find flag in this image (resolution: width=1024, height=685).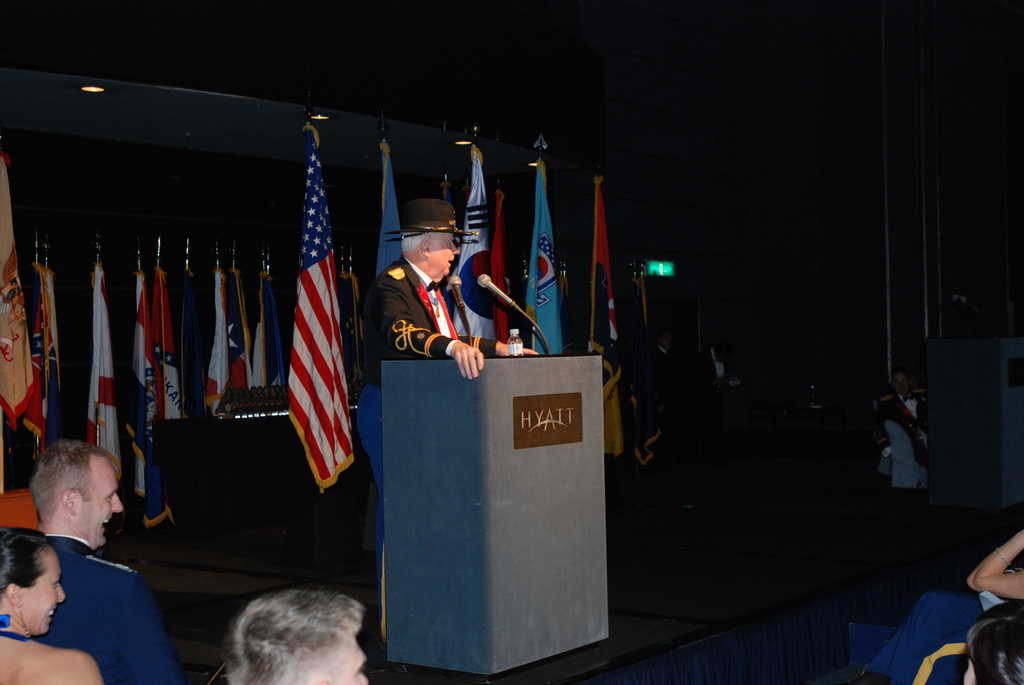
444:133:509:340.
